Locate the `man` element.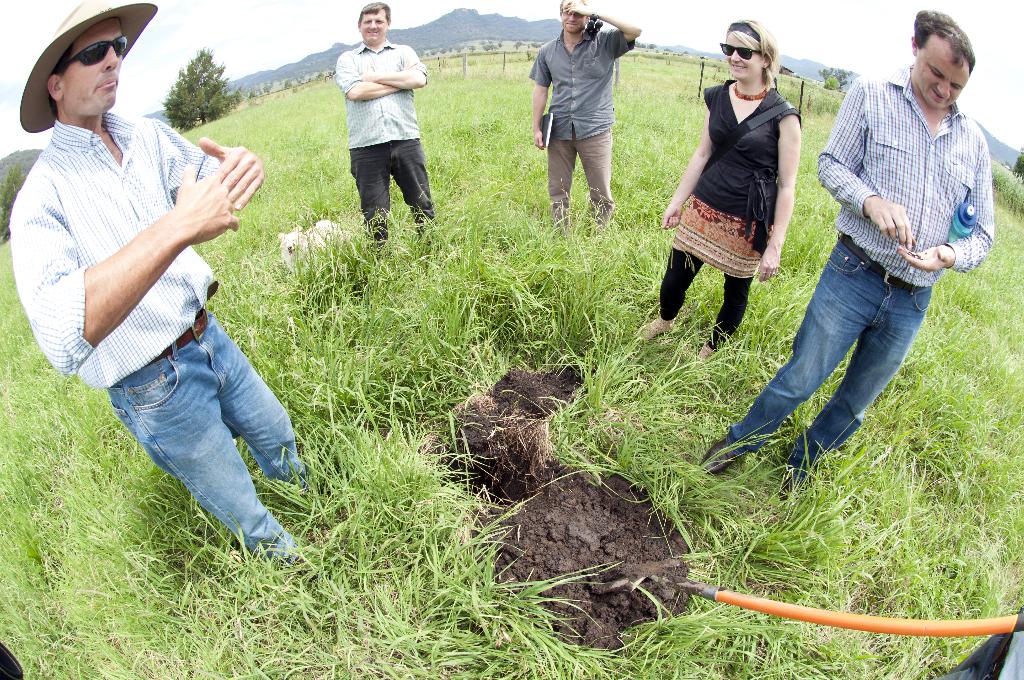
Element bbox: <bbox>698, 8, 998, 508</bbox>.
